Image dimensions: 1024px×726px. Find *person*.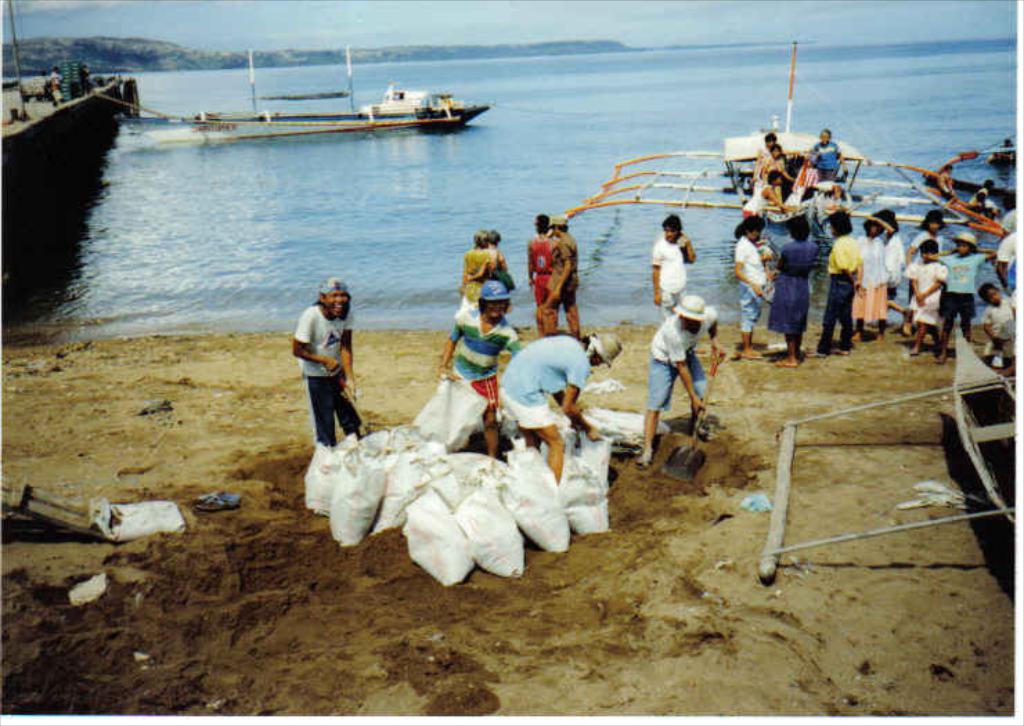
BBox(769, 210, 821, 372).
